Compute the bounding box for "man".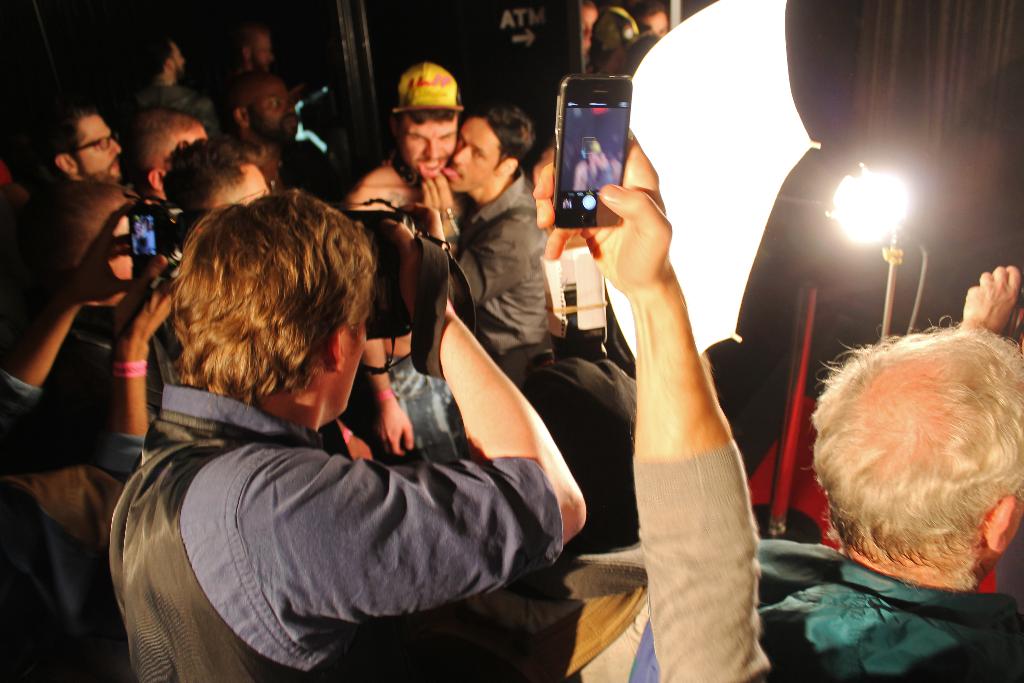
bbox(347, 58, 467, 461).
